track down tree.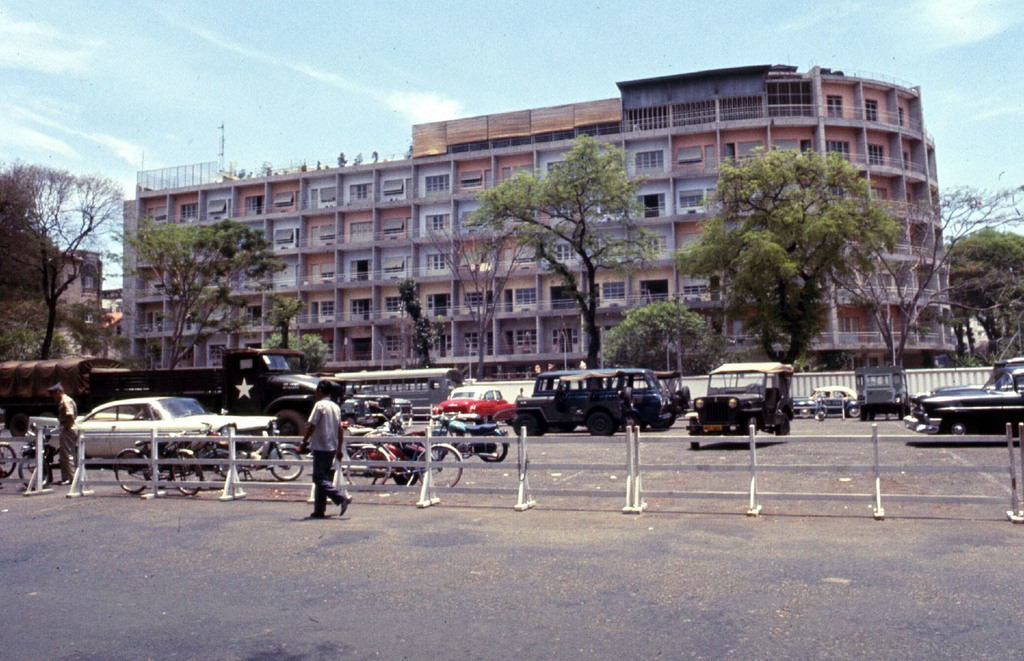
Tracked to select_region(138, 216, 283, 363).
